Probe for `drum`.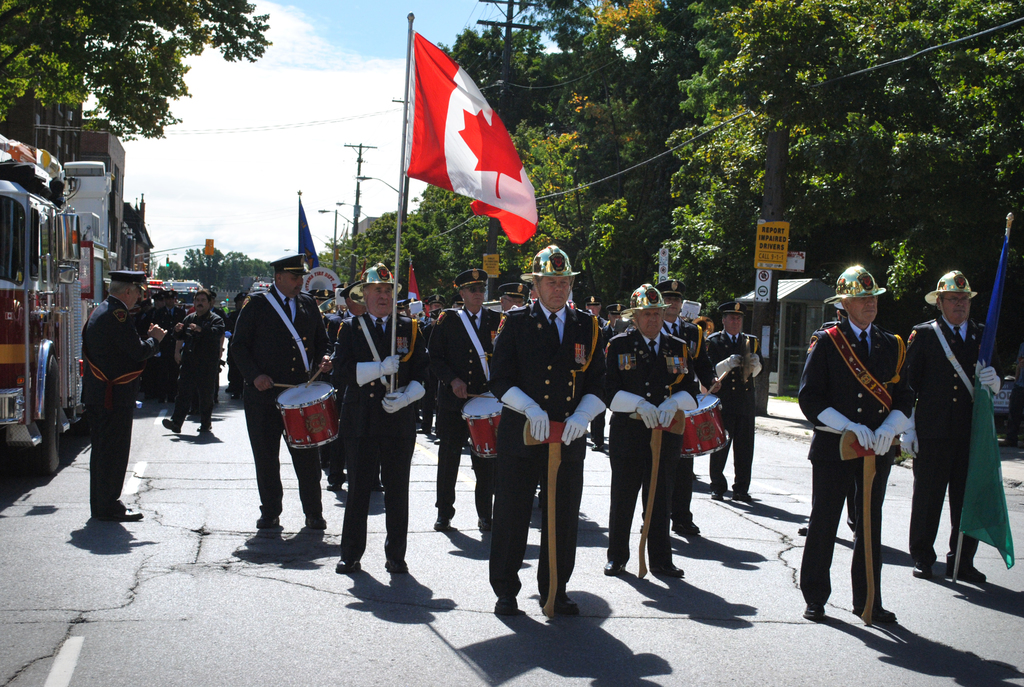
Probe result: [left=684, top=397, right=731, bottom=459].
